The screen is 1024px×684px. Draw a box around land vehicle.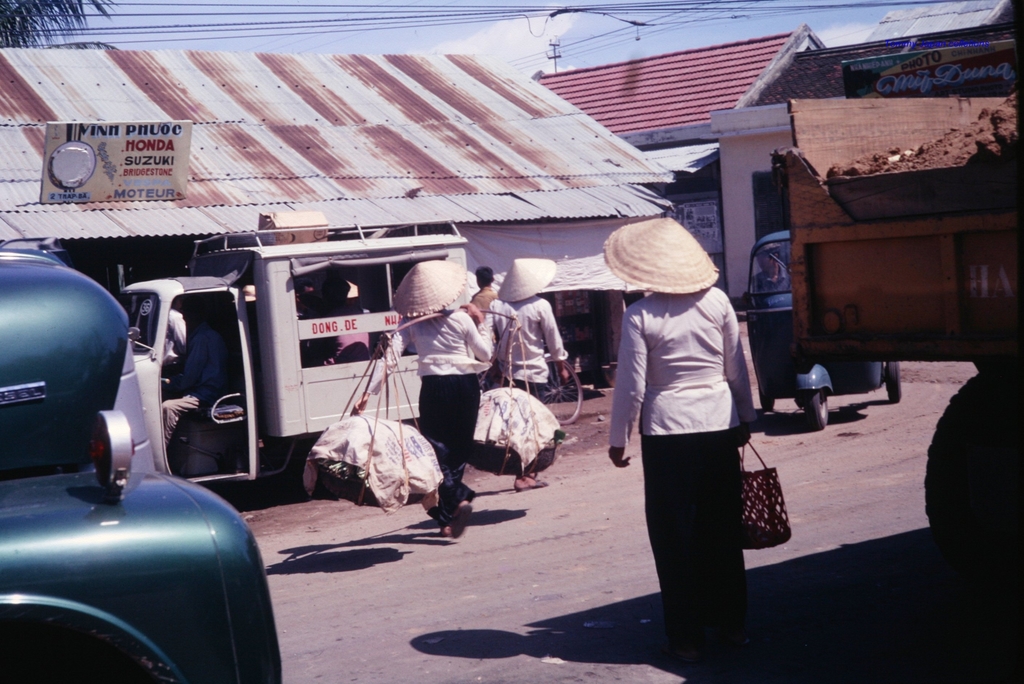
region(0, 244, 289, 683).
